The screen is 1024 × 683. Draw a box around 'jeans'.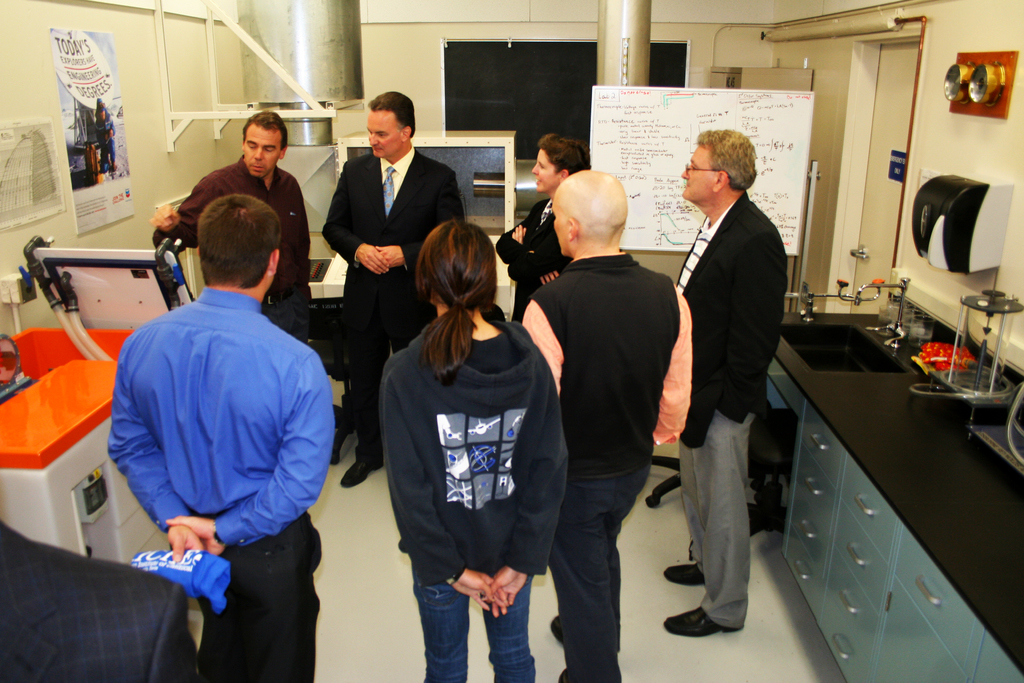
BBox(410, 569, 541, 680).
